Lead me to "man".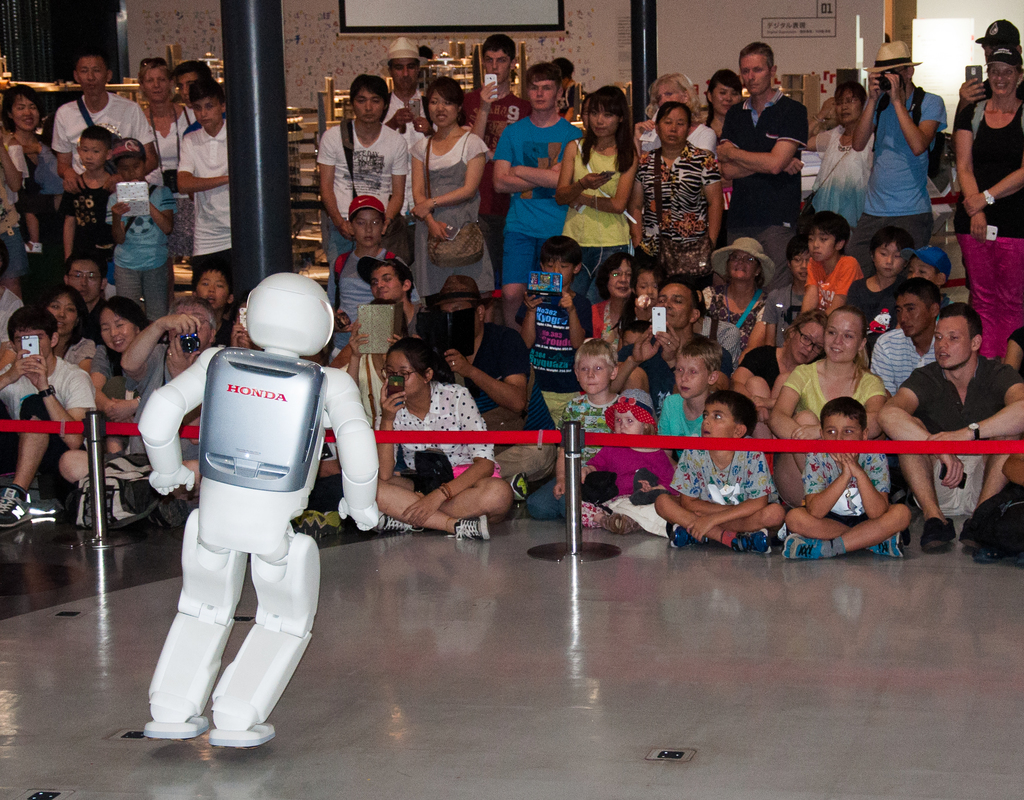
Lead to (848,41,950,279).
